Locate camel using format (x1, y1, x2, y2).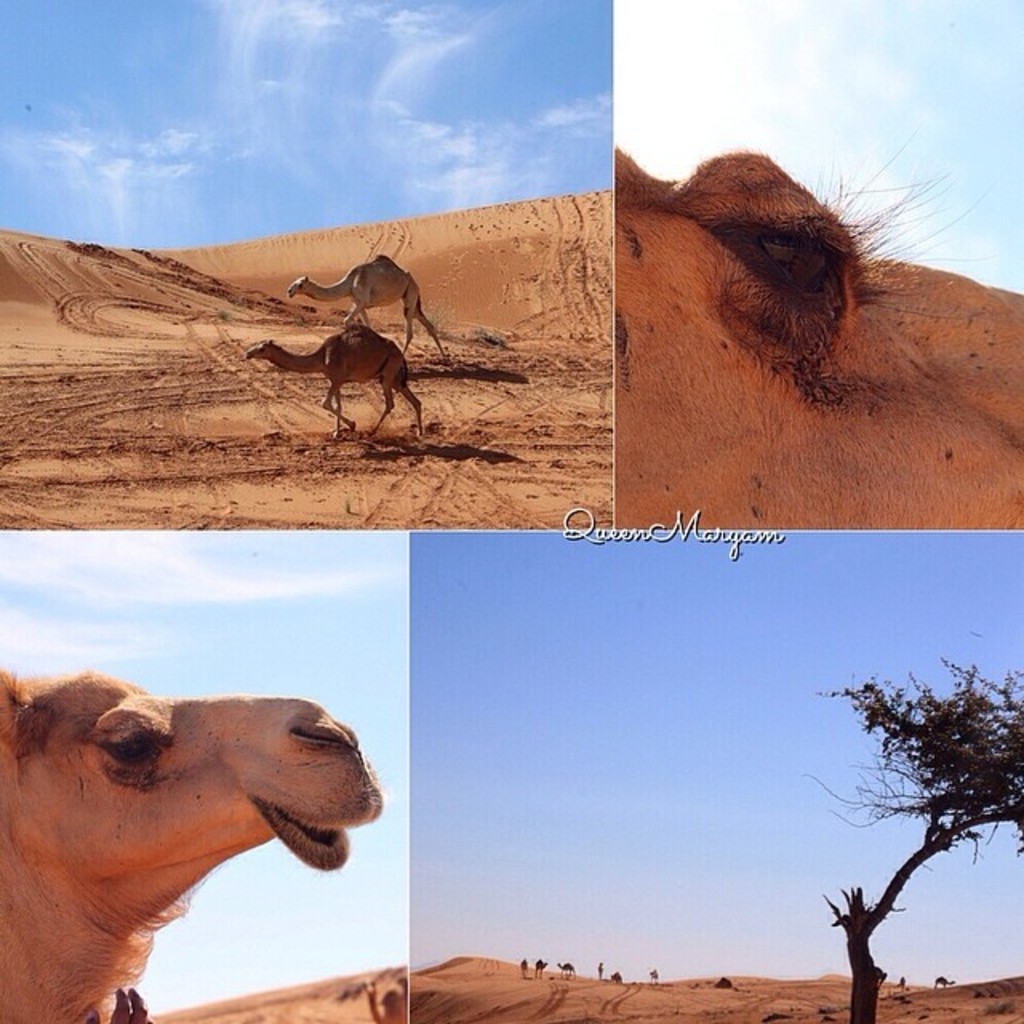
(248, 326, 426, 443).
